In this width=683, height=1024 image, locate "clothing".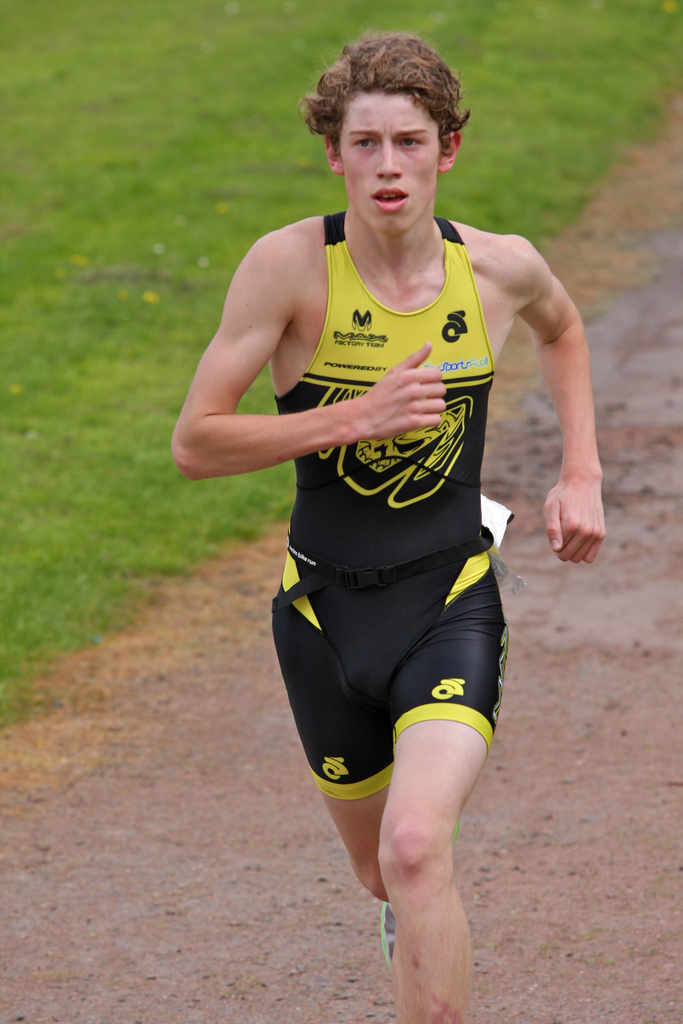
Bounding box: box(242, 202, 522, 813).
